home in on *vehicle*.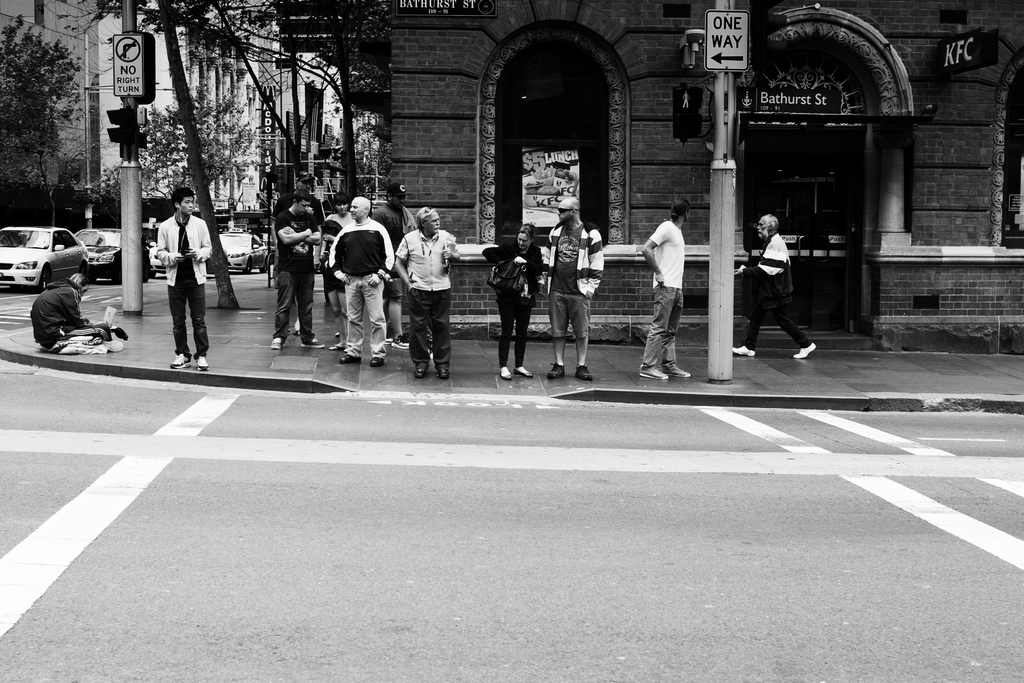
Homed in at pyautogui.locateOnScreen(144, 226, 164, 274).
